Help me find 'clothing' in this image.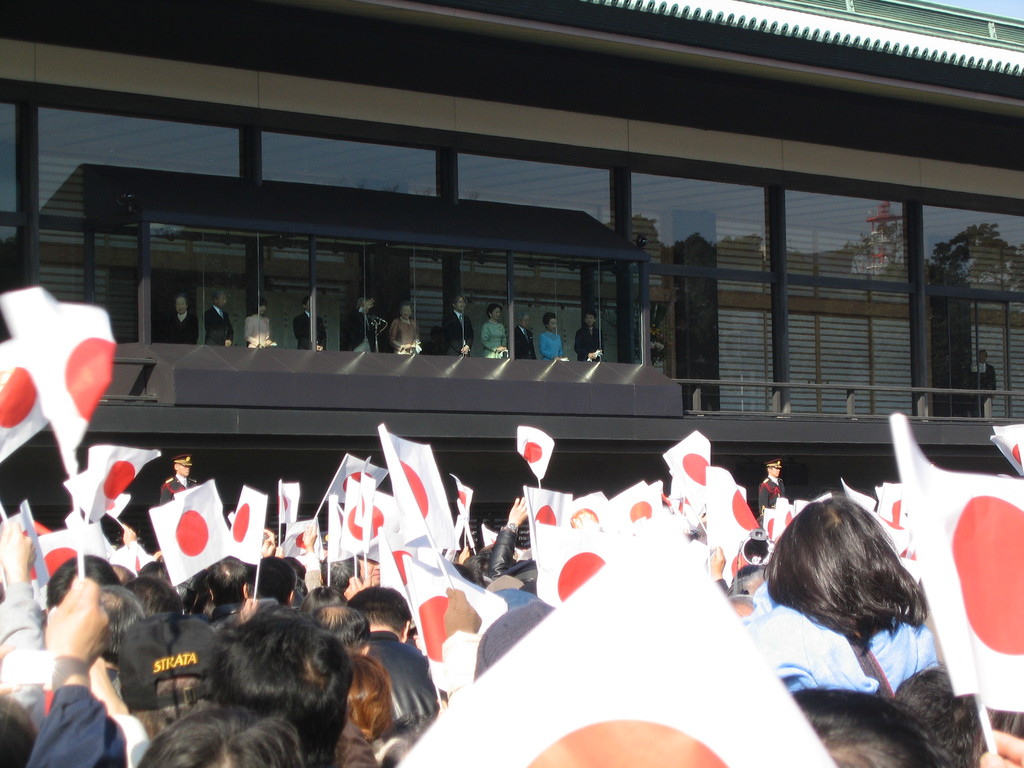
Found it: {"x1": 0, "y1": 586, "x2": 44, "y2": 656}.
